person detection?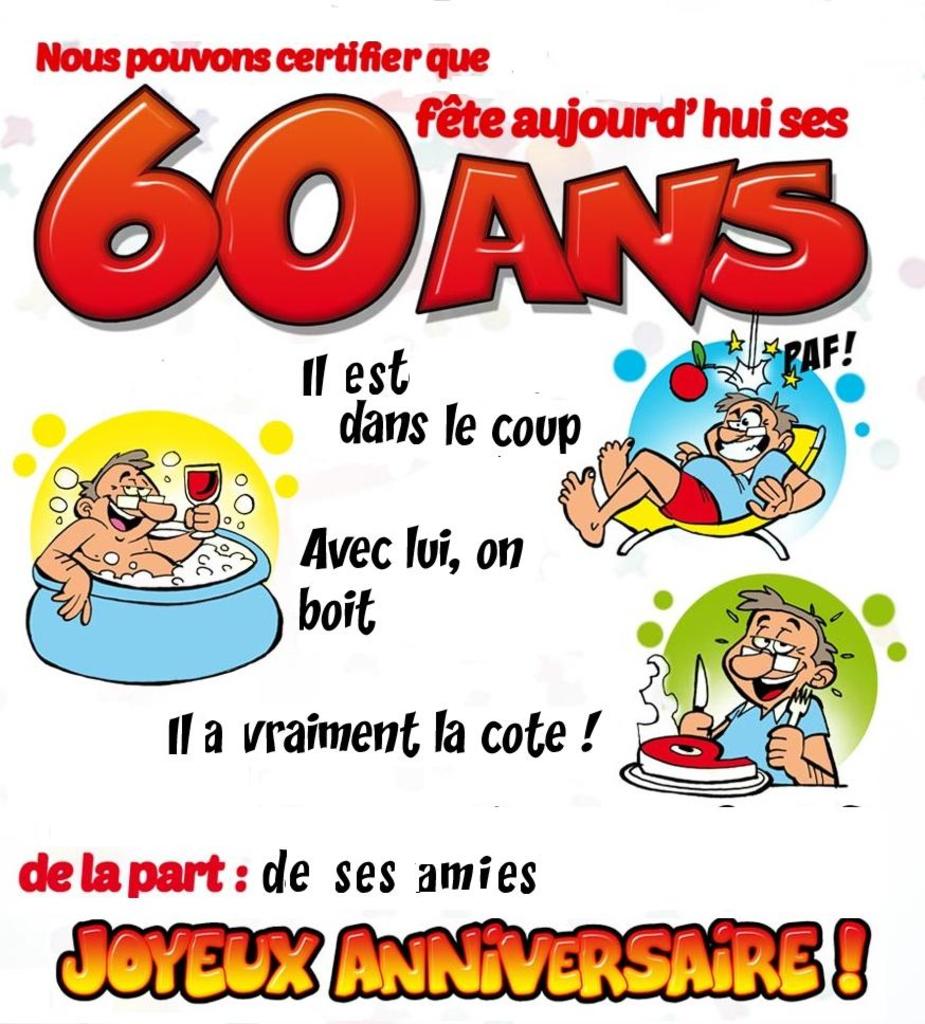
[x1=37, y1=450, x2=216, y2=627]
